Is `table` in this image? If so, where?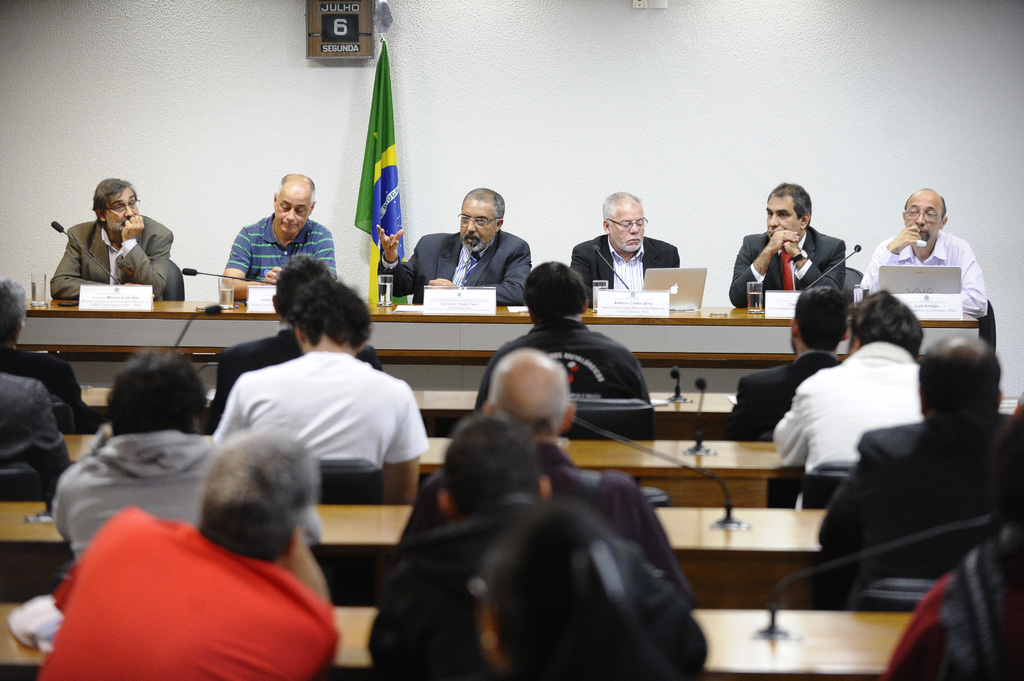
Yes, at [0,606,921,680].
